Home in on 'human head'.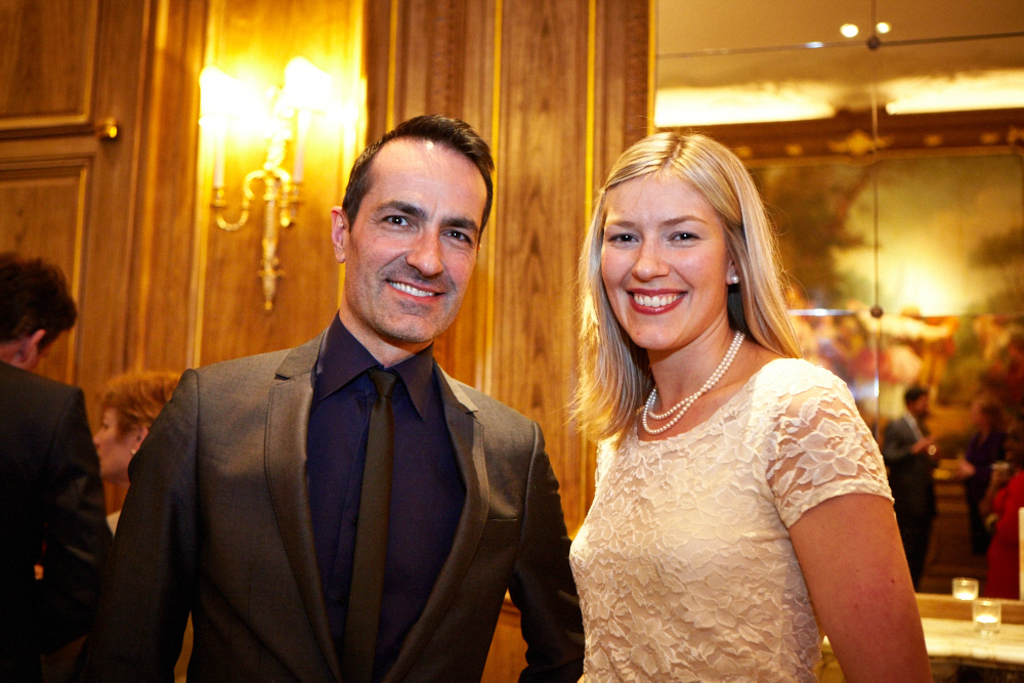
Homed in at select_region(588, 132, 773, 337).
